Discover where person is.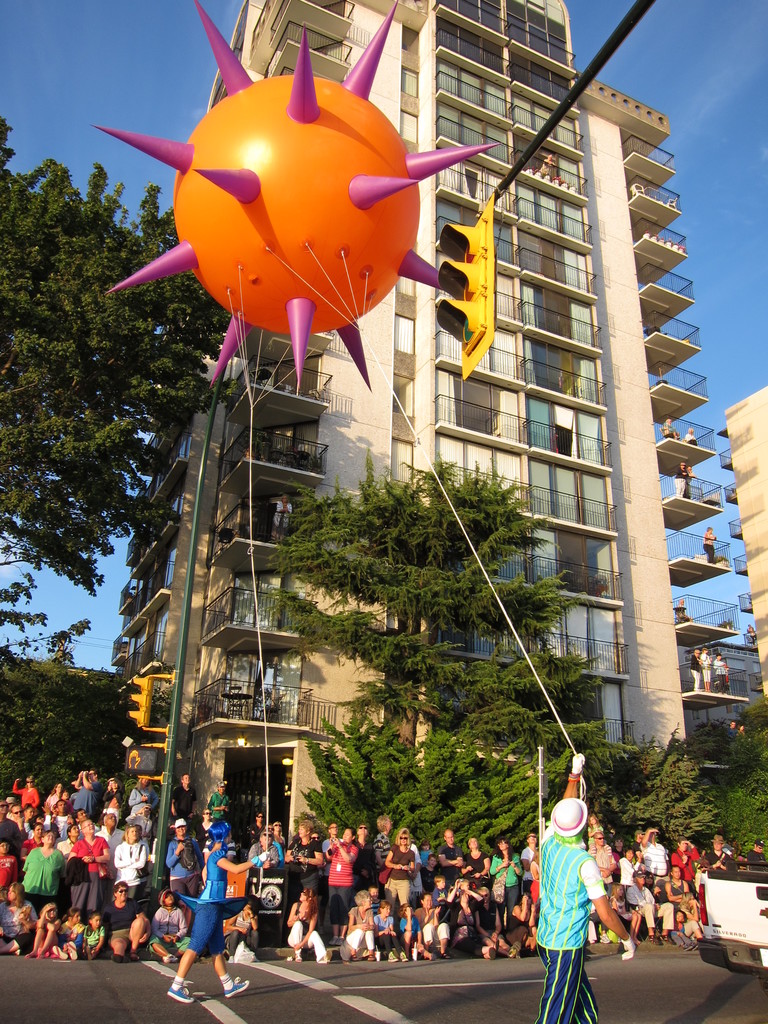
Discovered at bbox=[392, 897, 422, 958].
